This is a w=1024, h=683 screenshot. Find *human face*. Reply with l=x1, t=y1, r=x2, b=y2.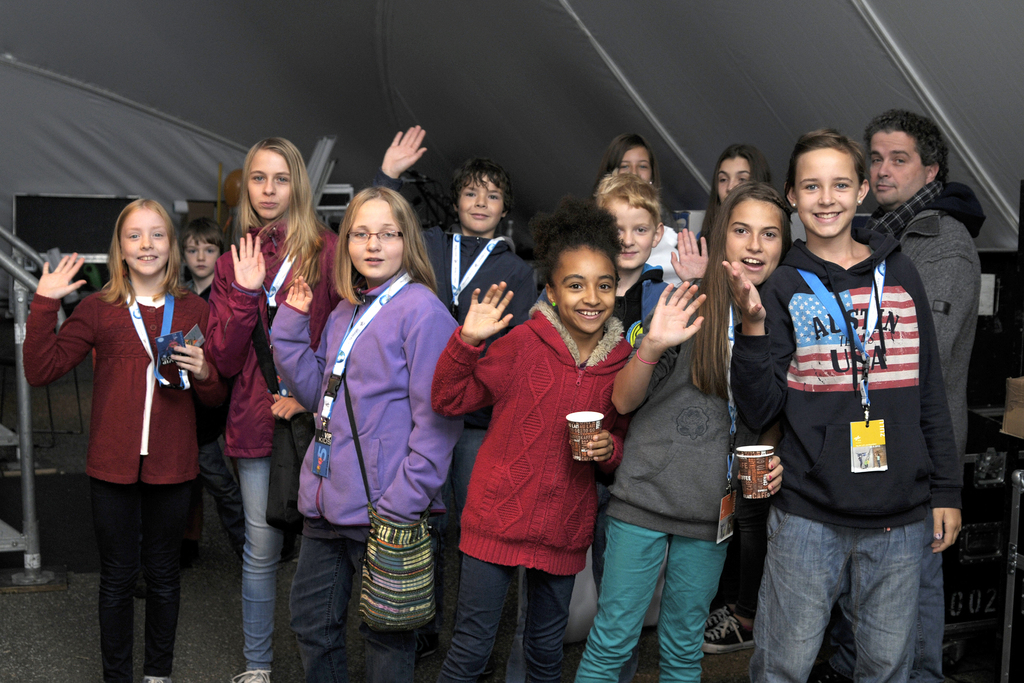
l=183, t=235, r=219, b=276.
